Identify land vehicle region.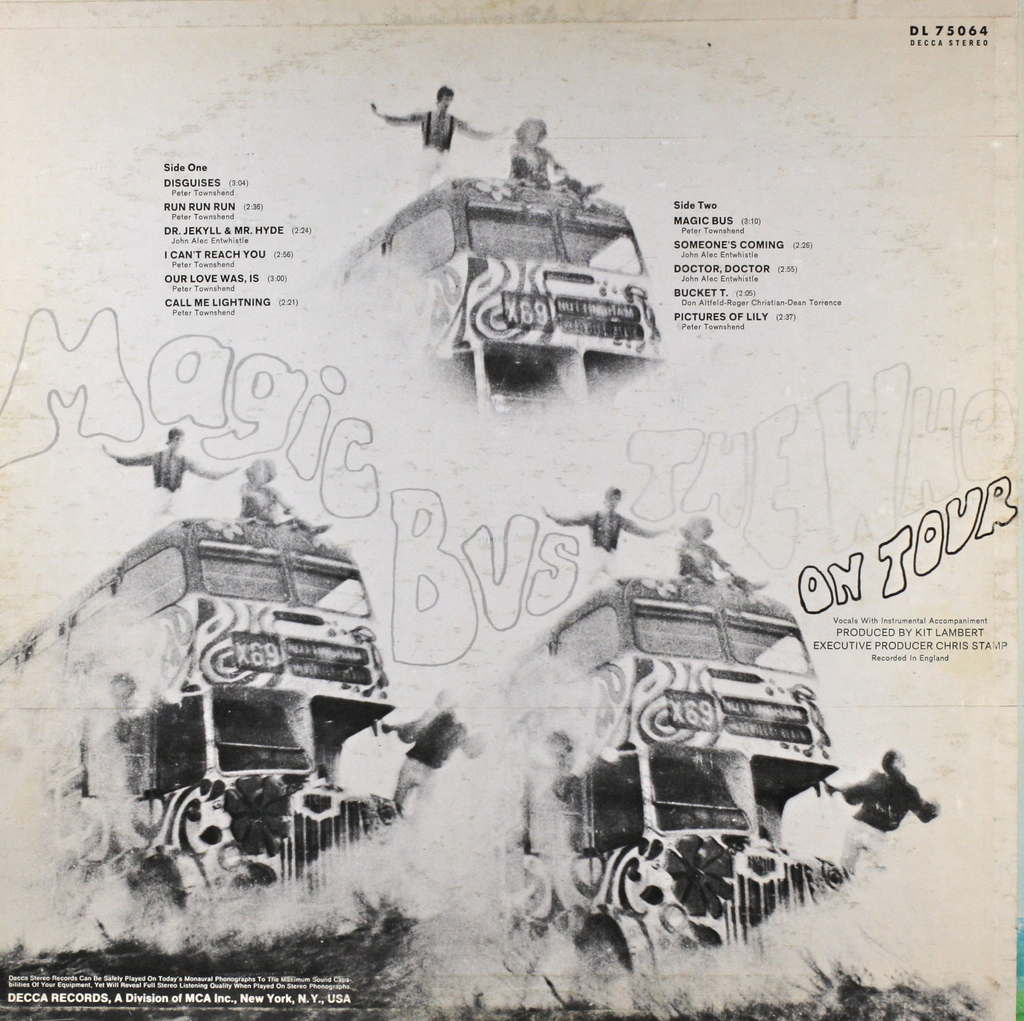
Region: {"x1": 324, "y1": 177, "x2": 669, "y2": 422}.
